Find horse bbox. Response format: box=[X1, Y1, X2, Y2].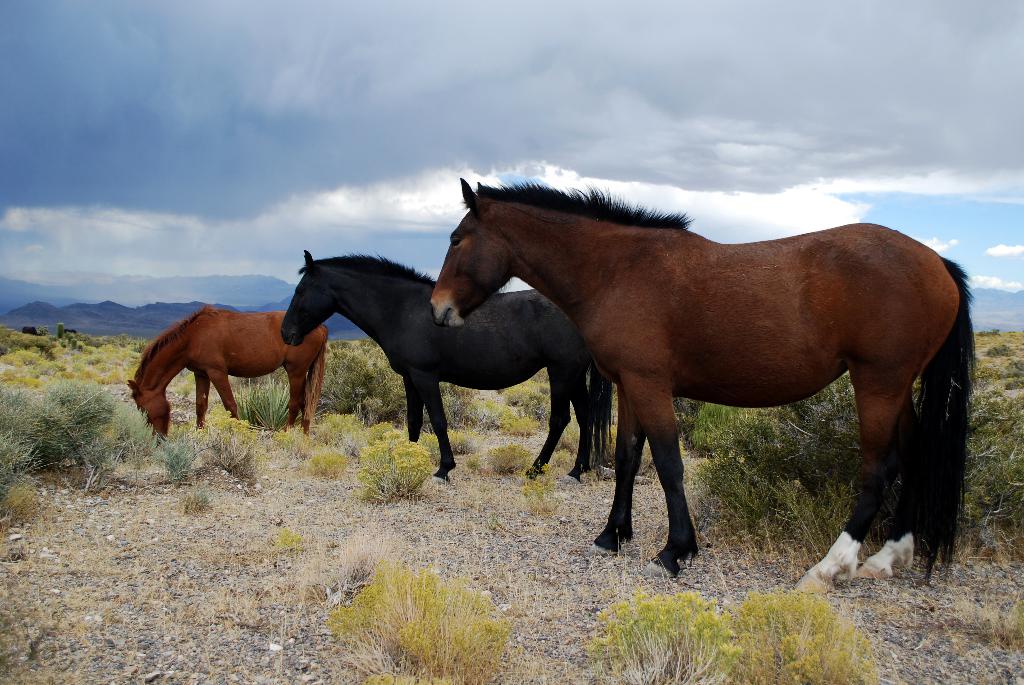
box=[278, 248, 614, 485].
